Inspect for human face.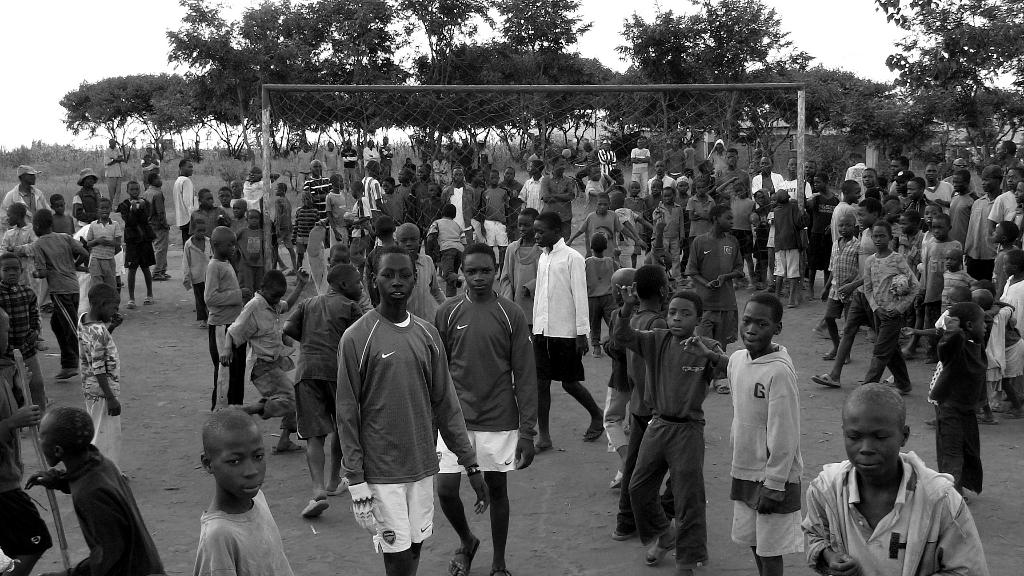
Inspection: (836,220,853,236).
